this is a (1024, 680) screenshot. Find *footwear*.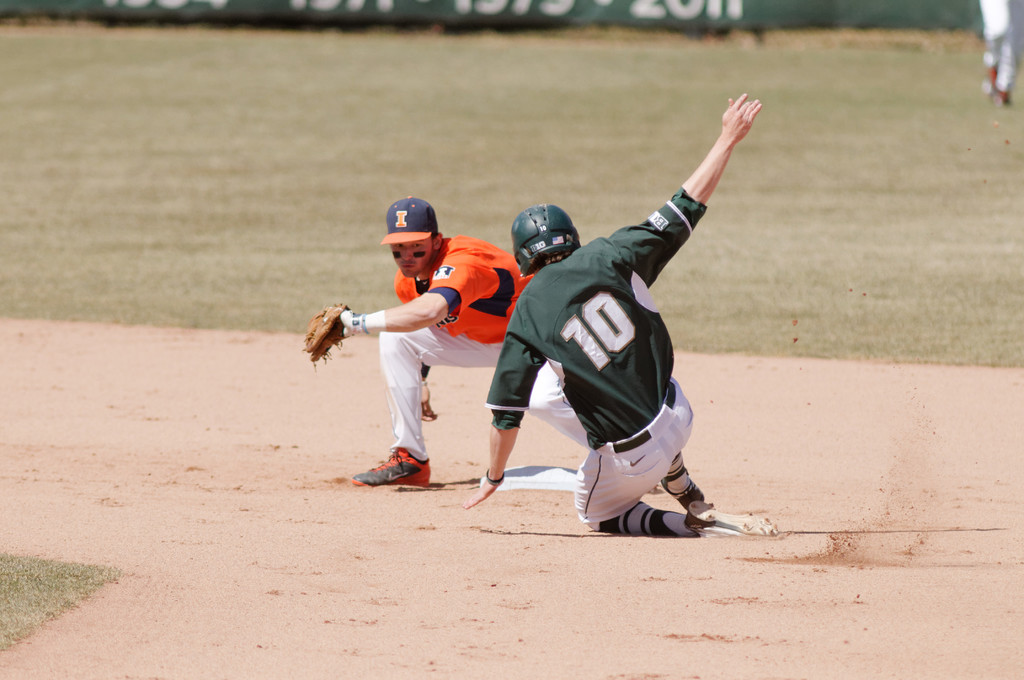
Bounding box: l=683, t=498, r=785, b=539.
